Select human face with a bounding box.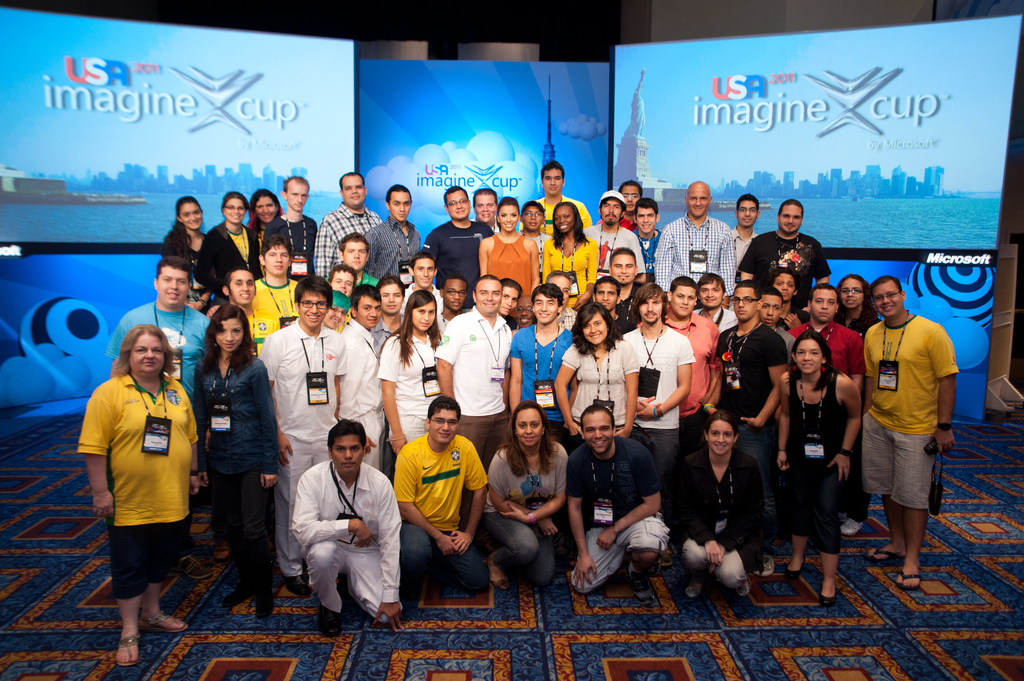
(326,300,349,333).
